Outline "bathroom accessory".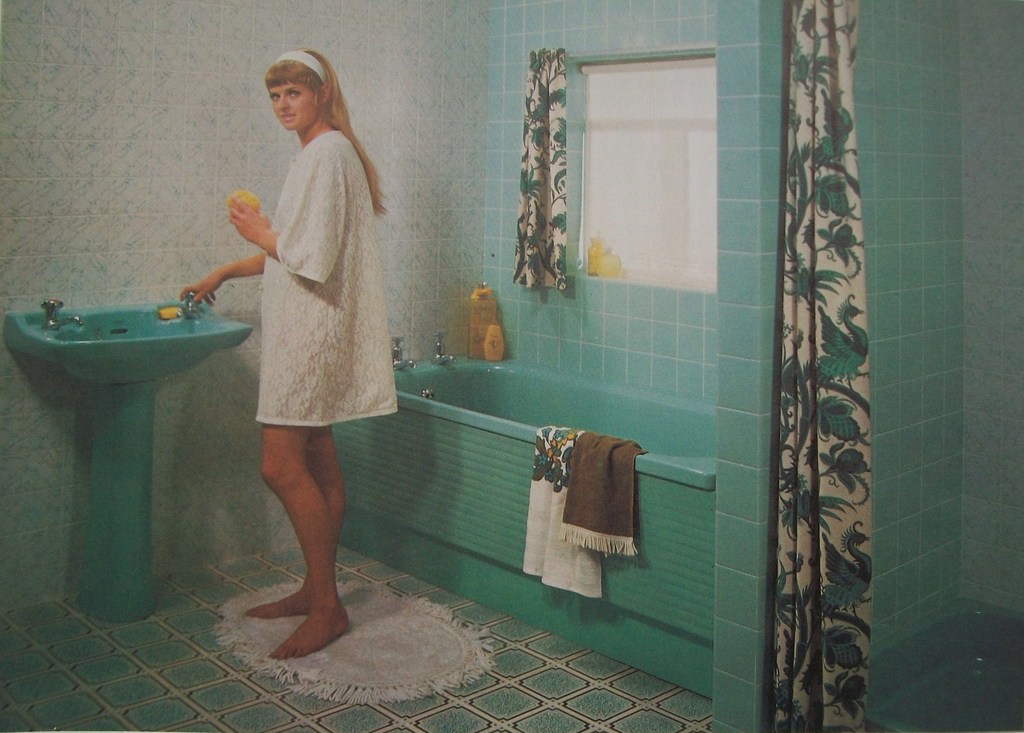
Outline: l=174, t=291, r=200, b=321.
